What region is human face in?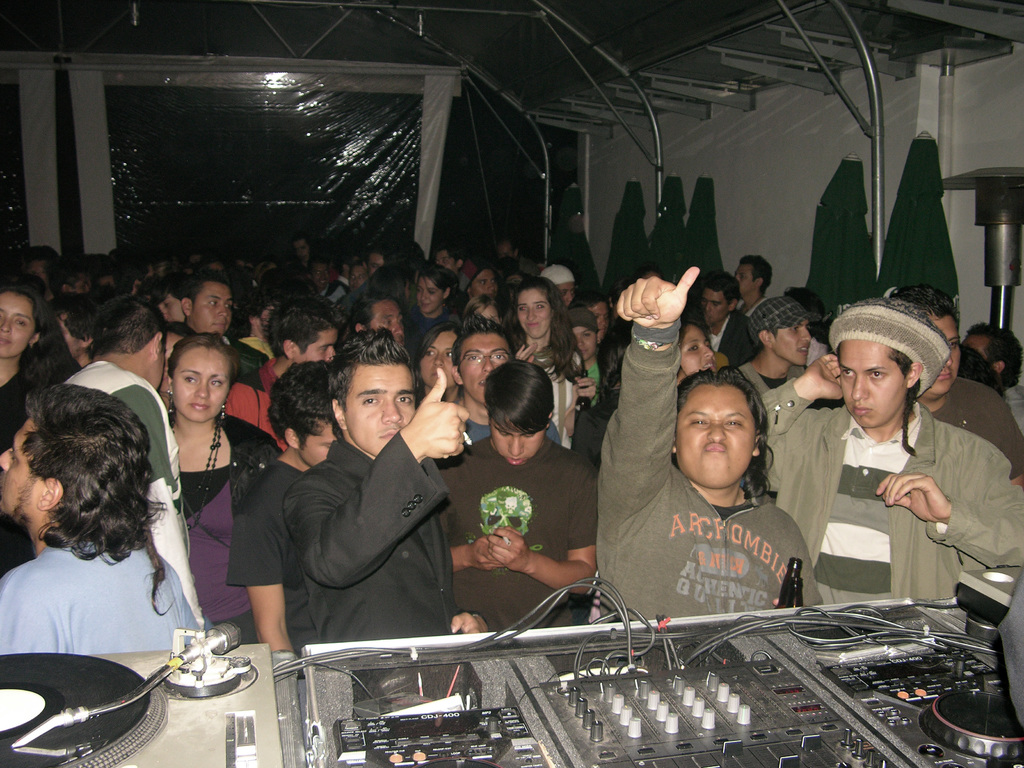
rect(492, 422, 546, 463).
